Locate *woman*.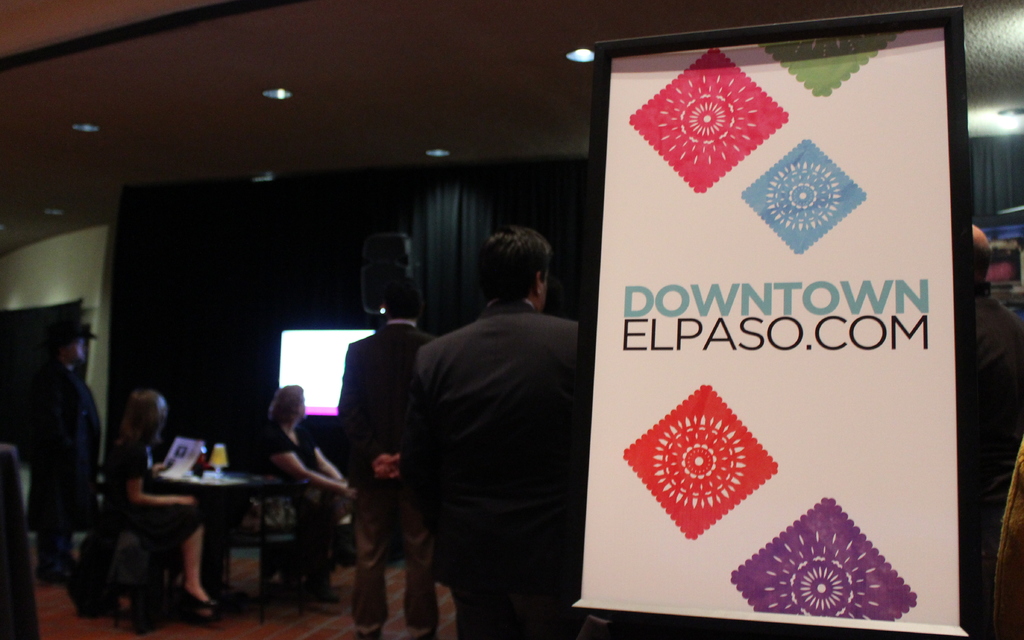
Bounding box: select_region(103, 391, 210, 604).
